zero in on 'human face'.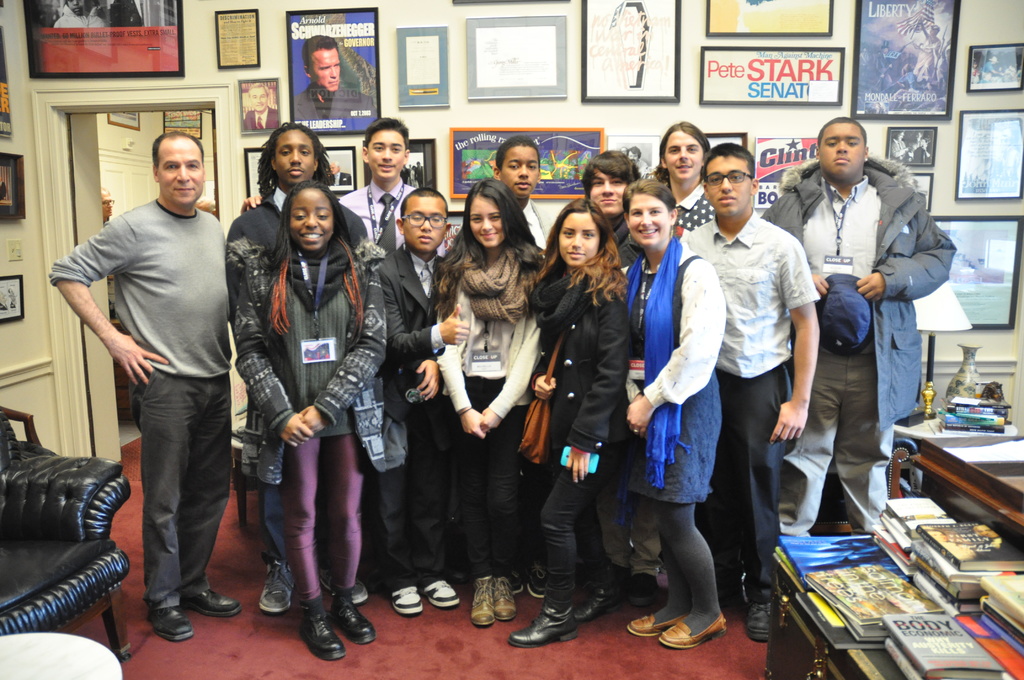
Zeroed in: detection(705, 156, 750, 216).
